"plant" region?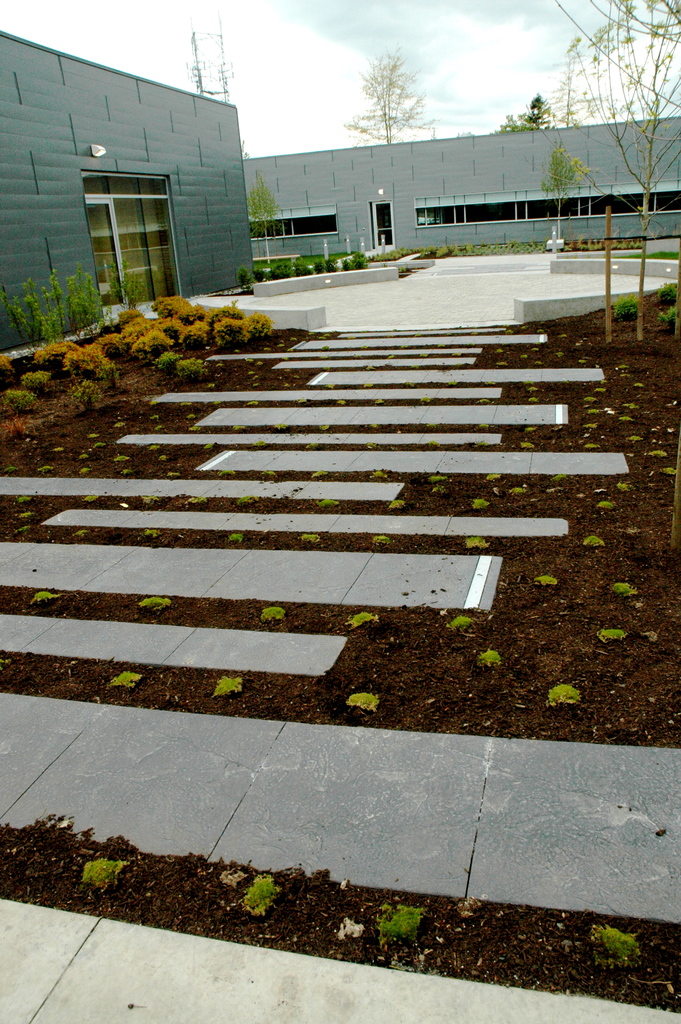
{"x1": 147, "y1": 444, "x2": 168, "y2": 453}
